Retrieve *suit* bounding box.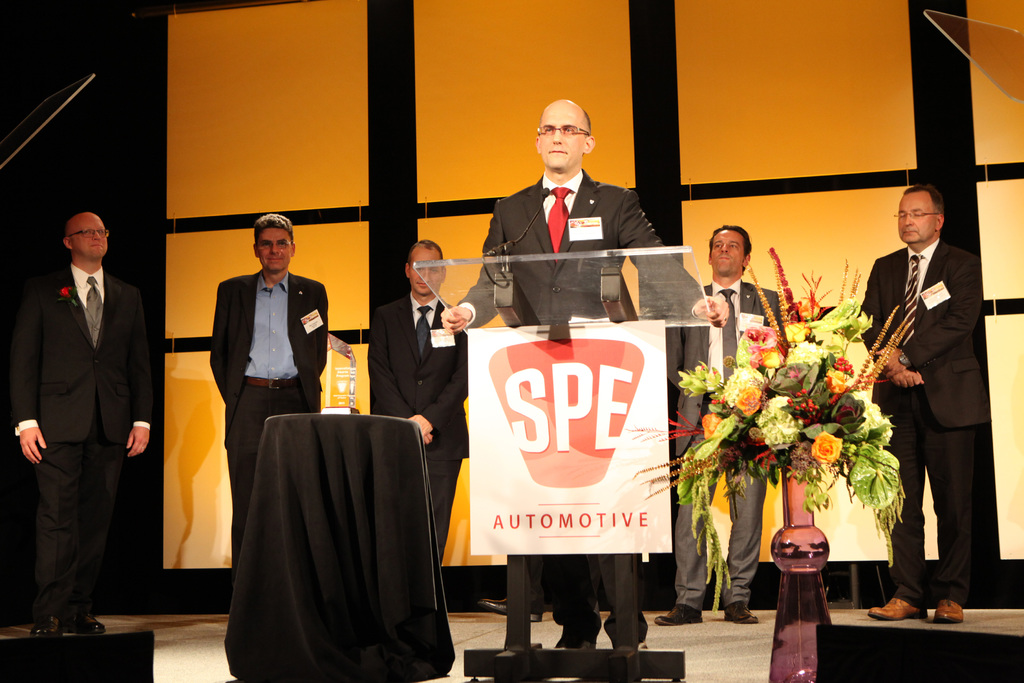
Bounding box: 860, 234, 999, 604.
